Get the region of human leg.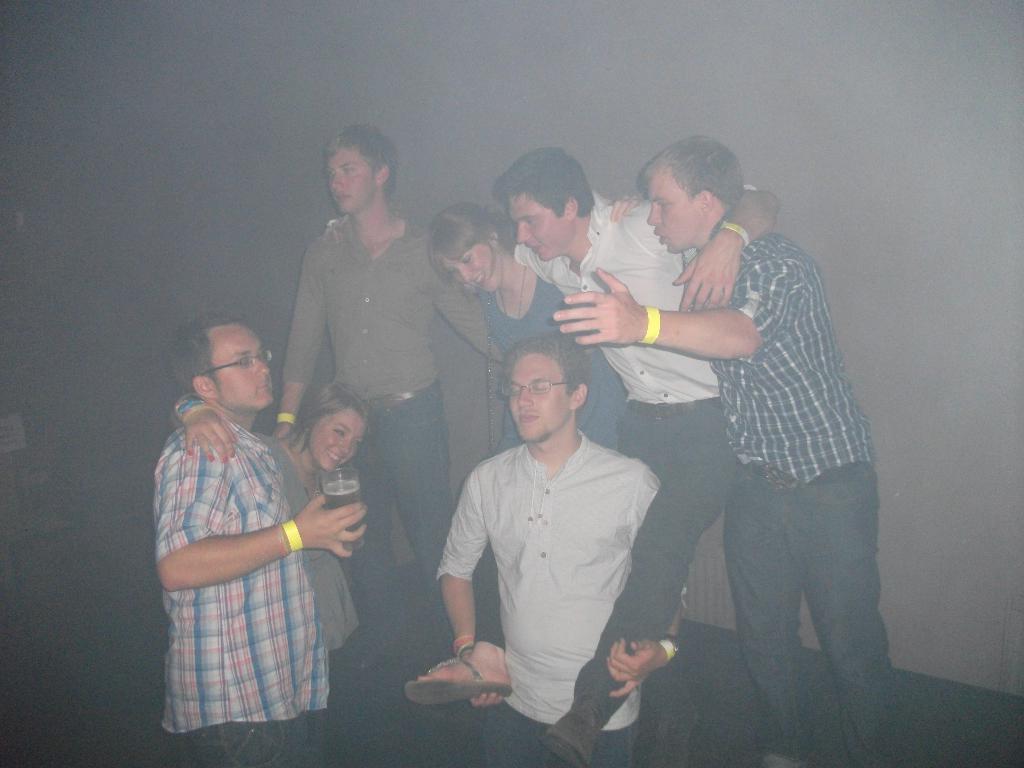
bbox=[542, 399, 739, 767].
